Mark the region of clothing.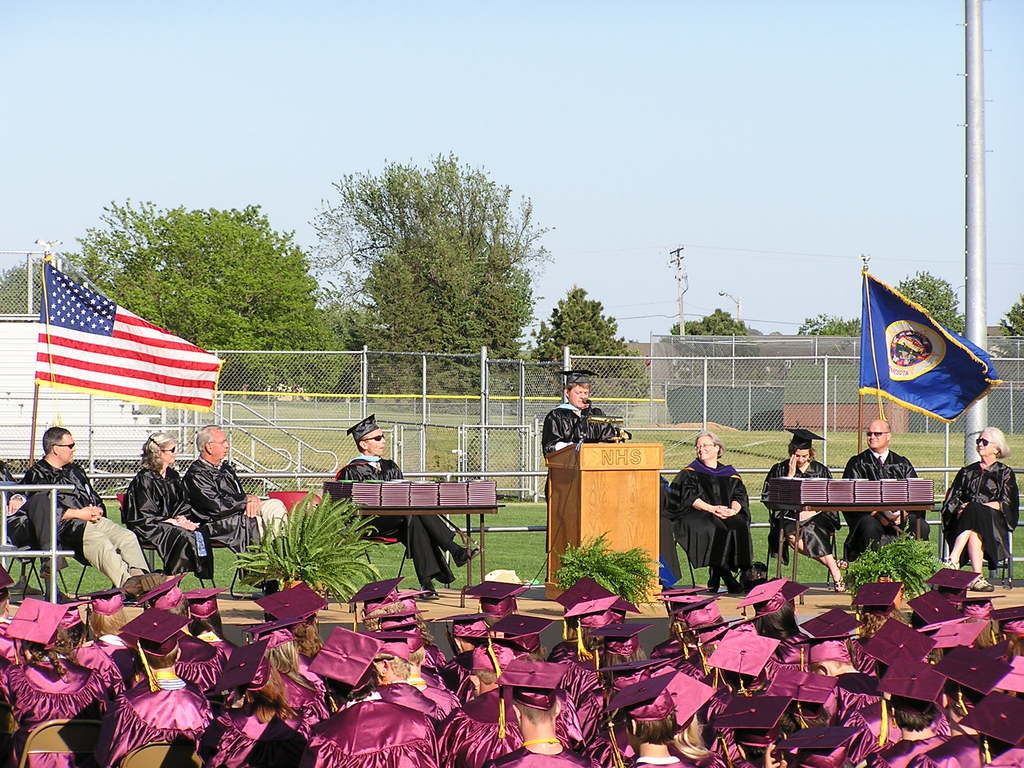
Region: {"left": 321, "top": 452, "right": 458, "bottom": 586}.
